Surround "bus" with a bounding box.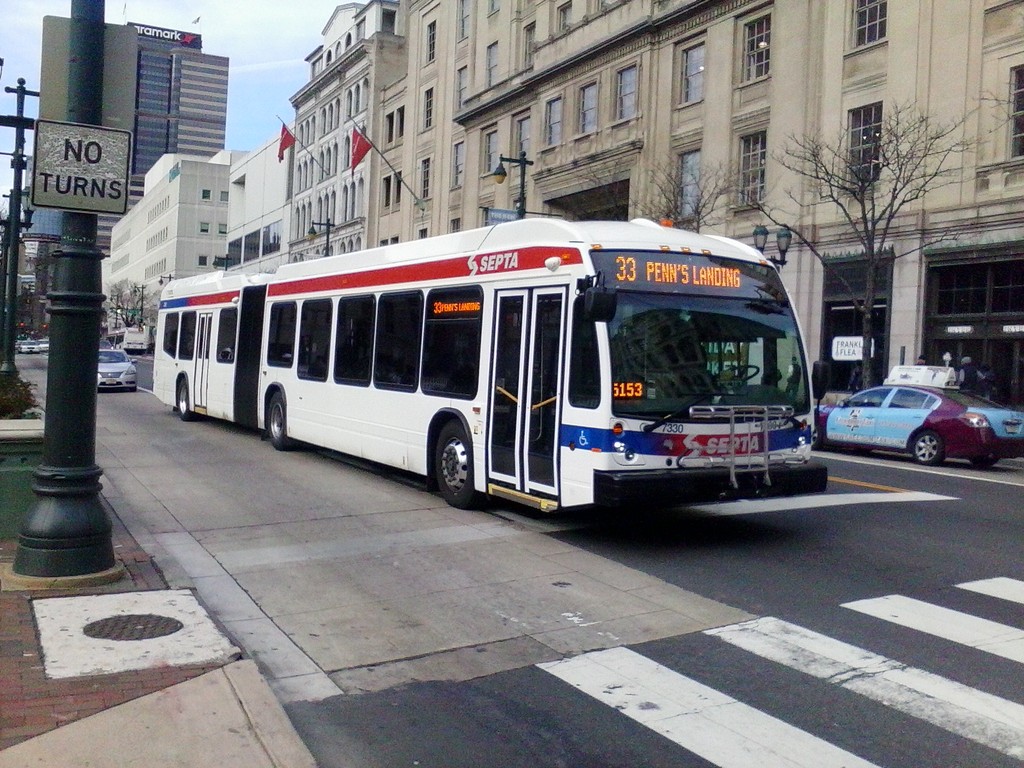
<region>150, 214, 831, 507</region>.
